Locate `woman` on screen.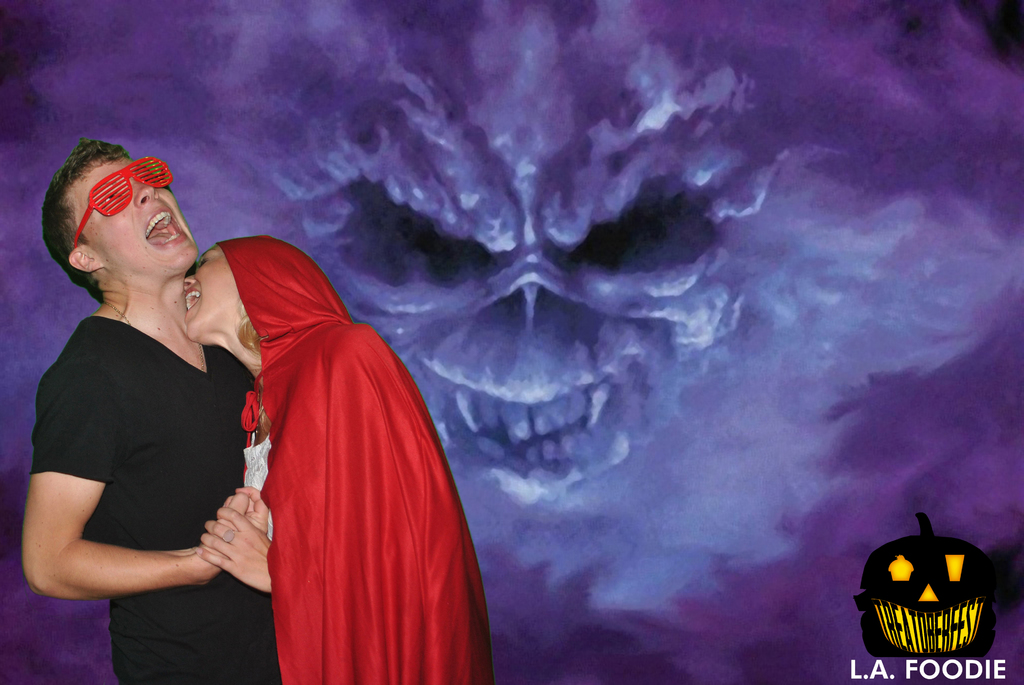
On screen at [161, 196, 465, 681].
